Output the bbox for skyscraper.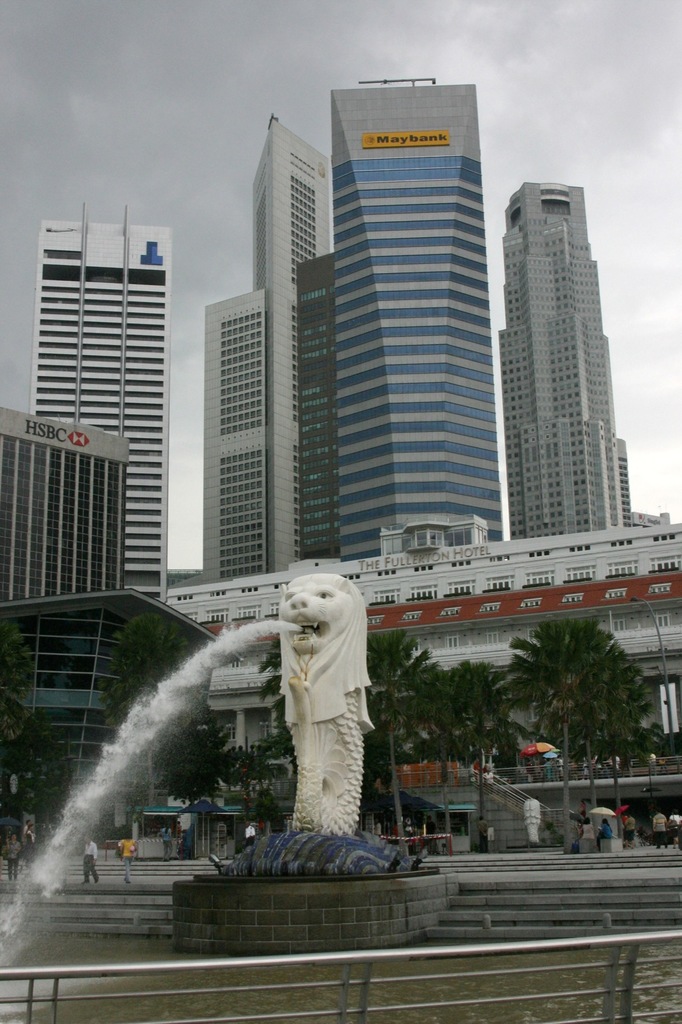
pyautogui.locateOnScreen(235, 70, 556, 574).
